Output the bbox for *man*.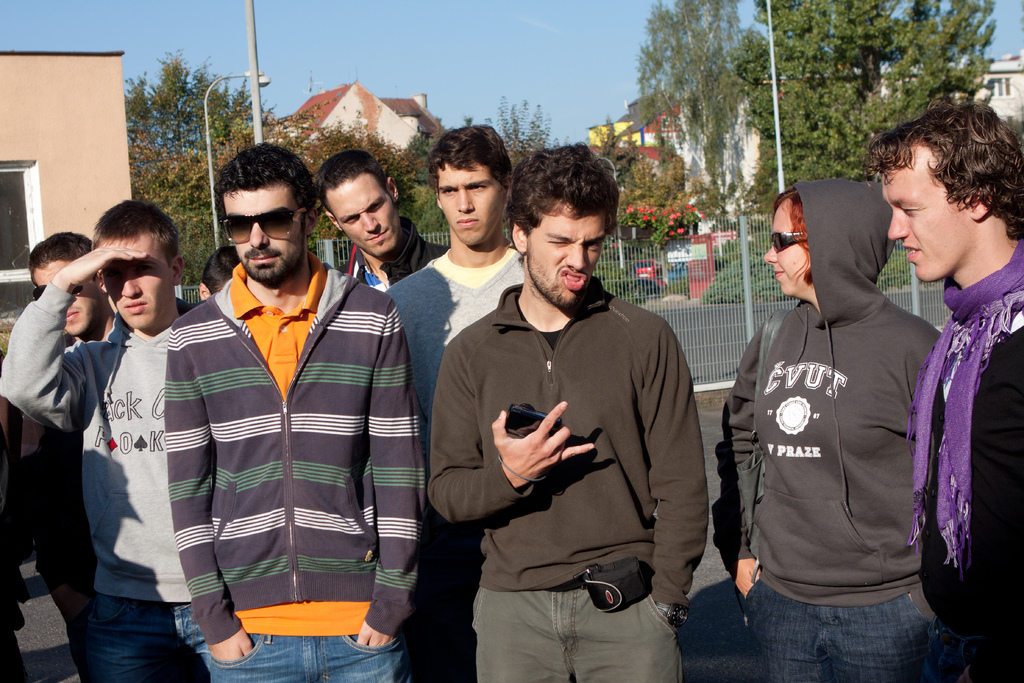
x1=165, y1=140, x2=429, y2=682.
